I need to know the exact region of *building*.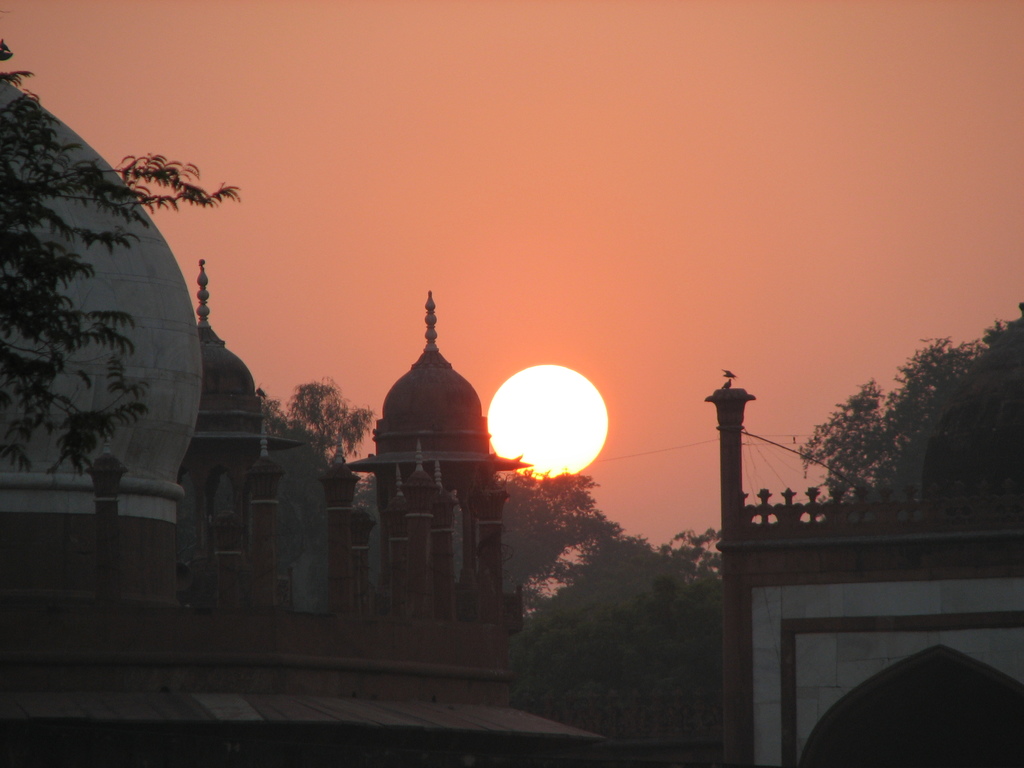
Region: x1=706 y1=370 x2=1023 y2=767.
